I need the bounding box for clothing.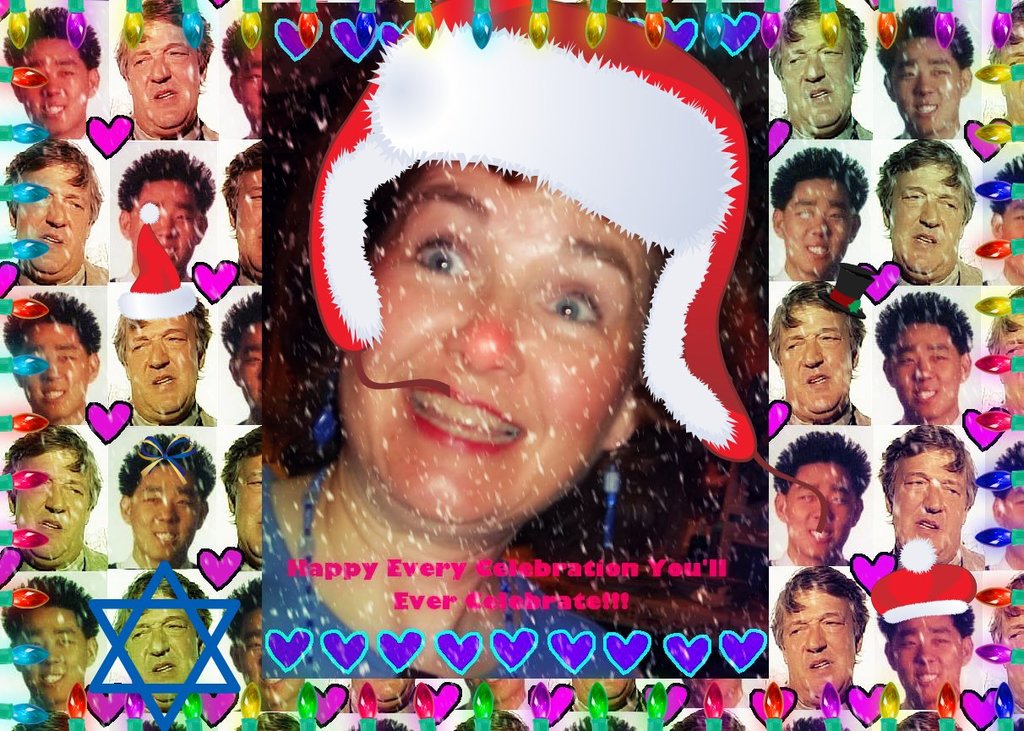
Here it is: l=885, t=542, r=989, b=710.
